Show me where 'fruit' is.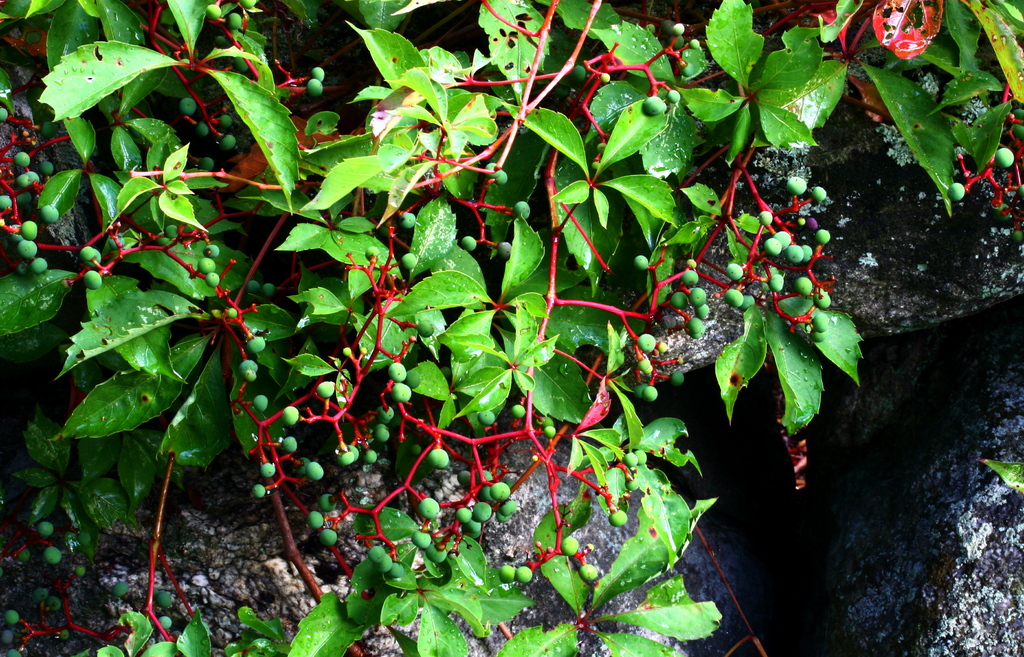
'fruit' is at [809,184,828,201].
